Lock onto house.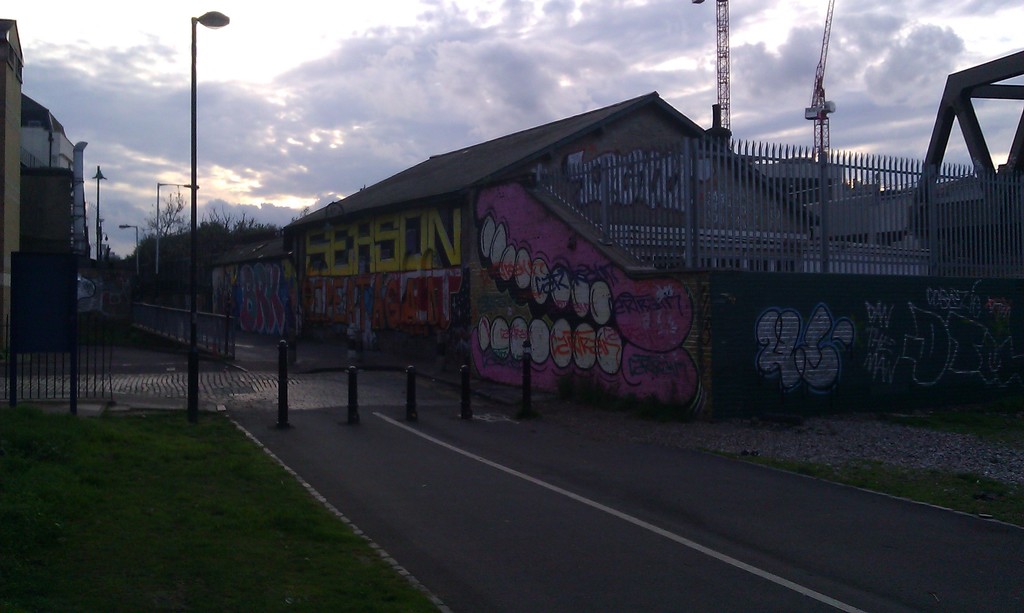
Locked: <bbox>0, 15, 23, 328</bbox>.
